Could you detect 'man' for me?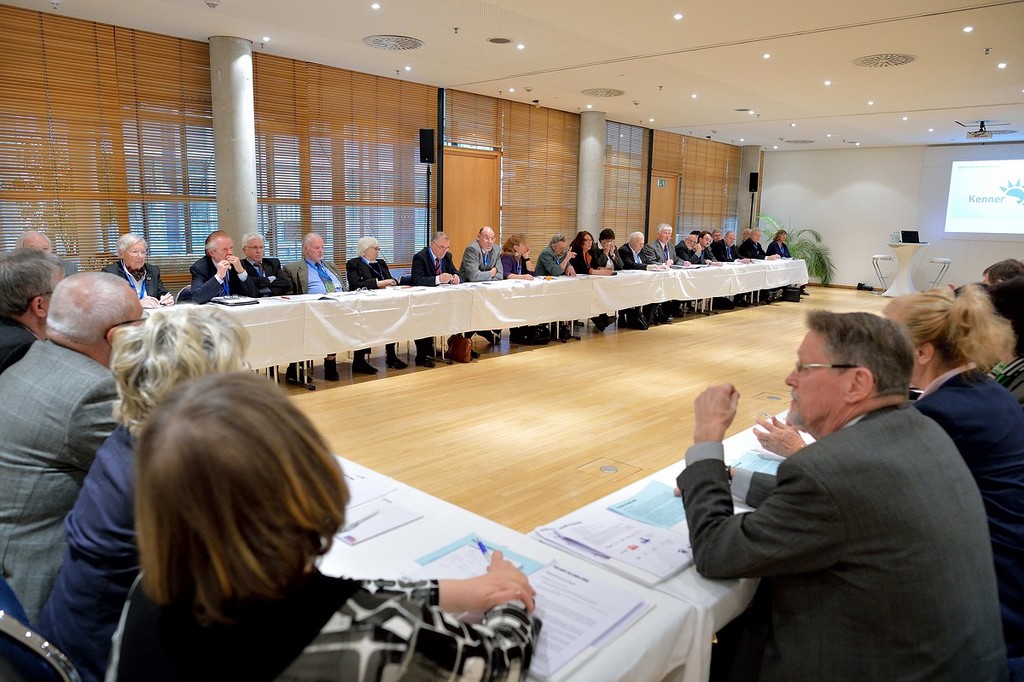
Detection result: 623/229/672/323.
